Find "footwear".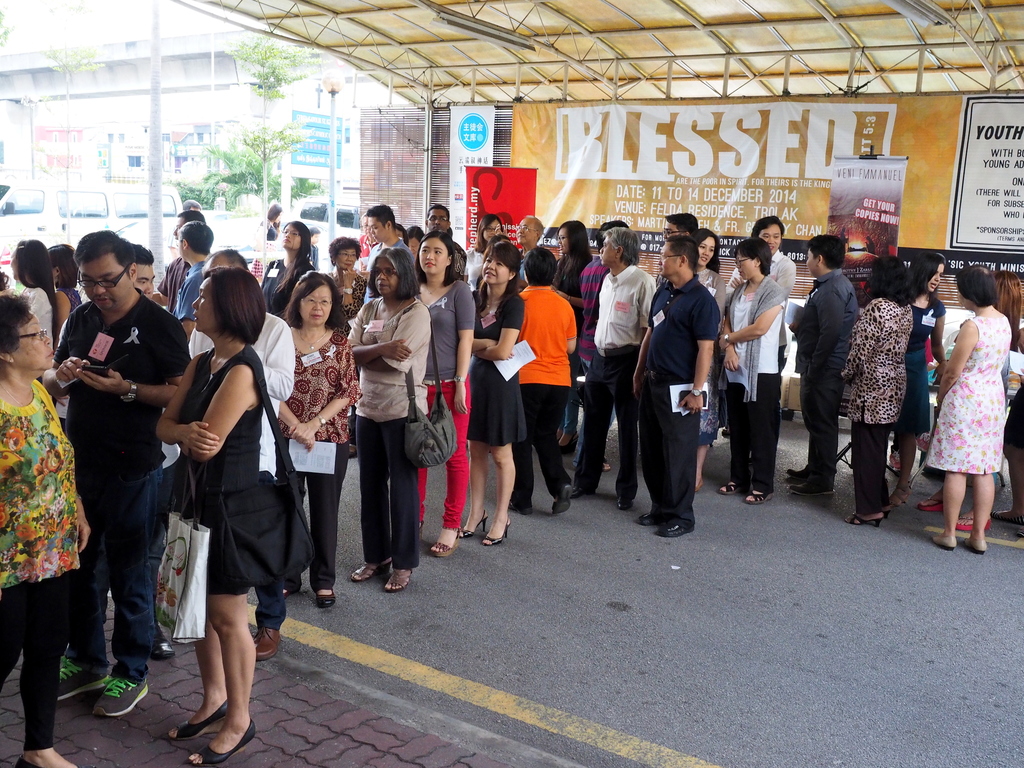
(151,621,173,661).
